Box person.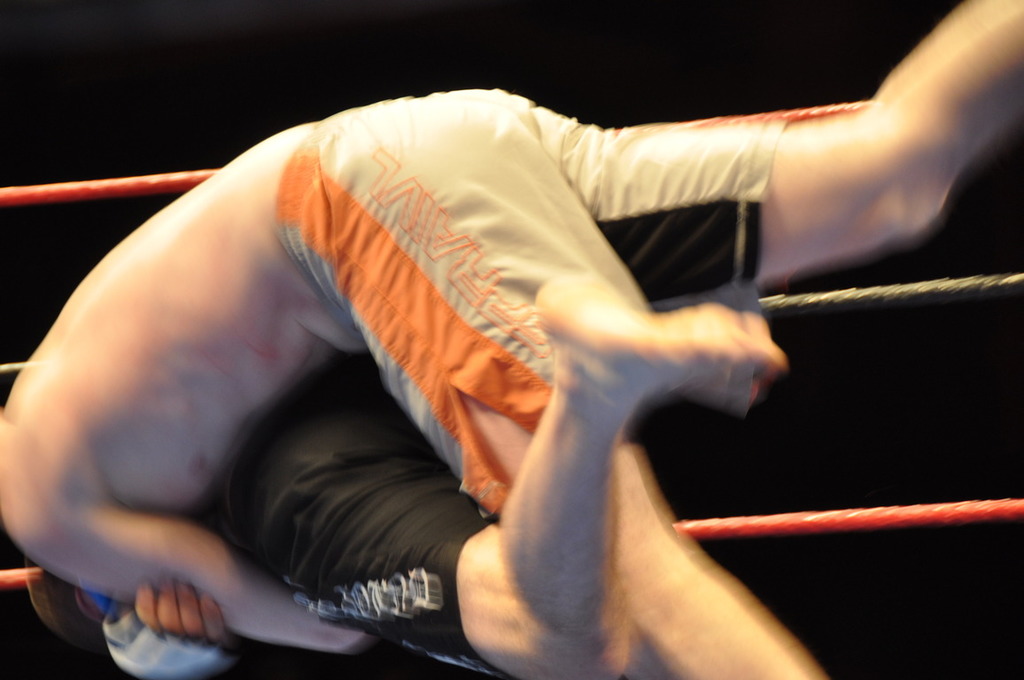
[left=0, top=0, right=1023, bottom=669].
